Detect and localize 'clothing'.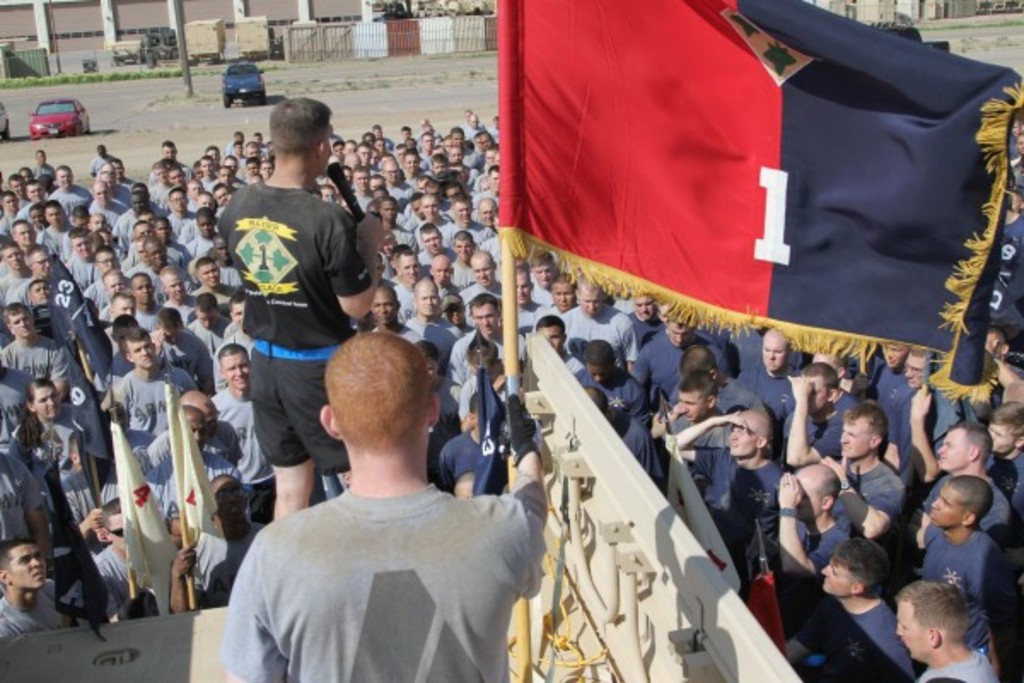
Localized at x1=550 y1=304 x2=628 y2=360.
